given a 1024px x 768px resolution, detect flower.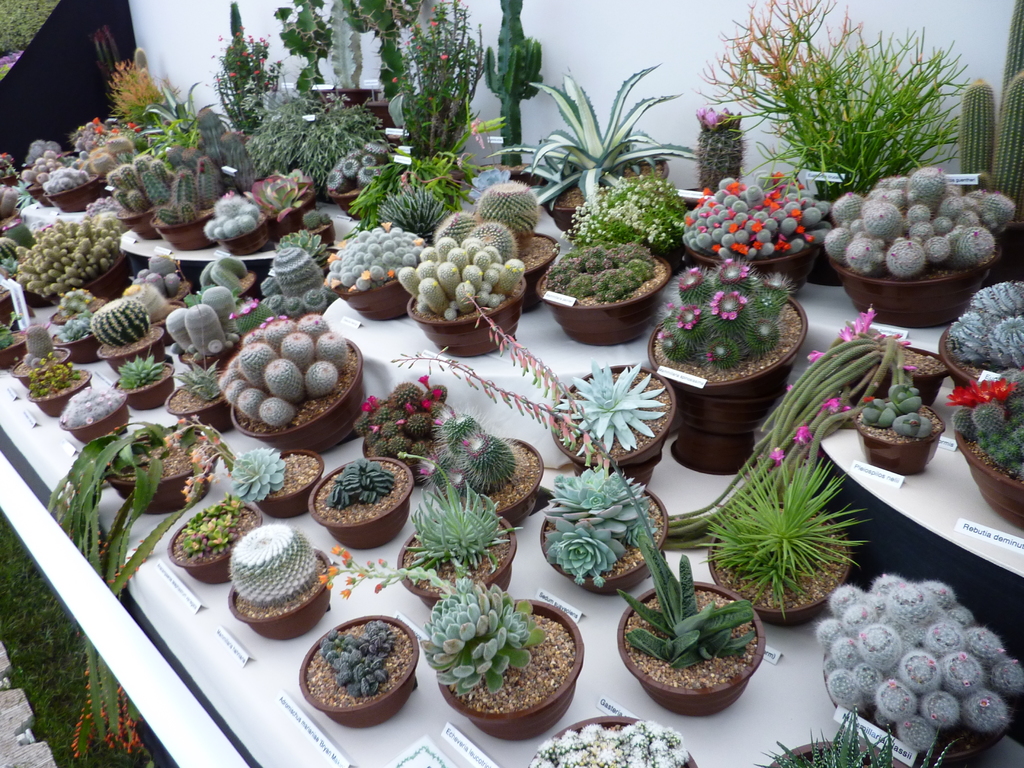
bbox(823, 392, 840, 413).
